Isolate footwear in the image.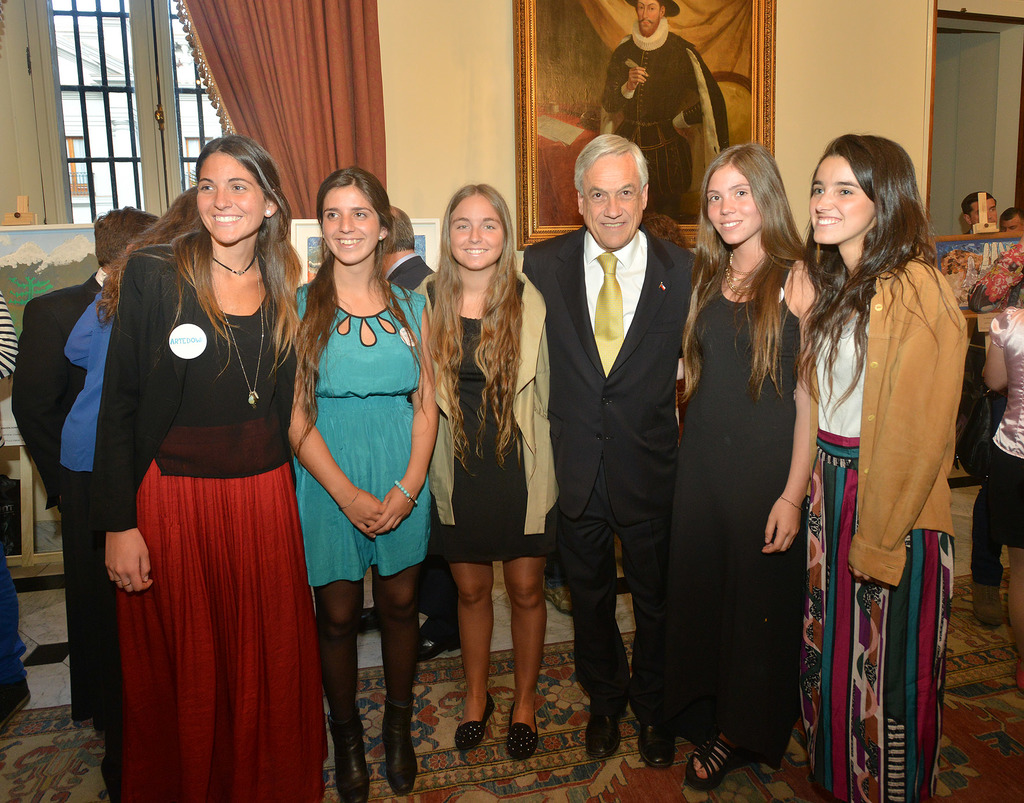
Isolated region: box=[451, 692, 495, 749].
